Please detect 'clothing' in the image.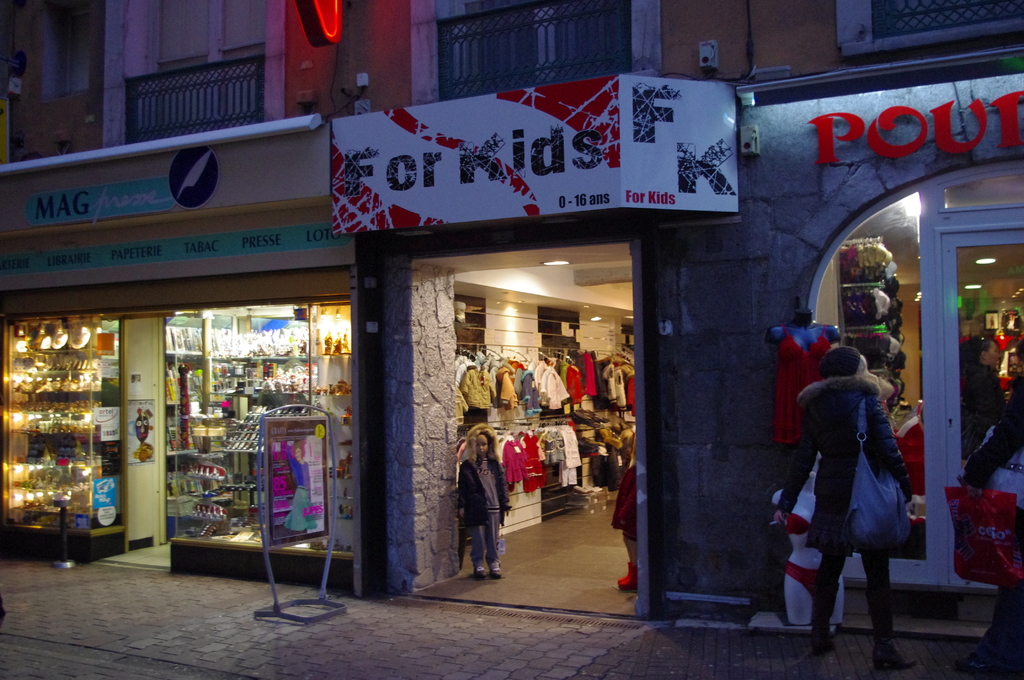
pyautogui.locateOnScreen(462, 425, 510, 570).
